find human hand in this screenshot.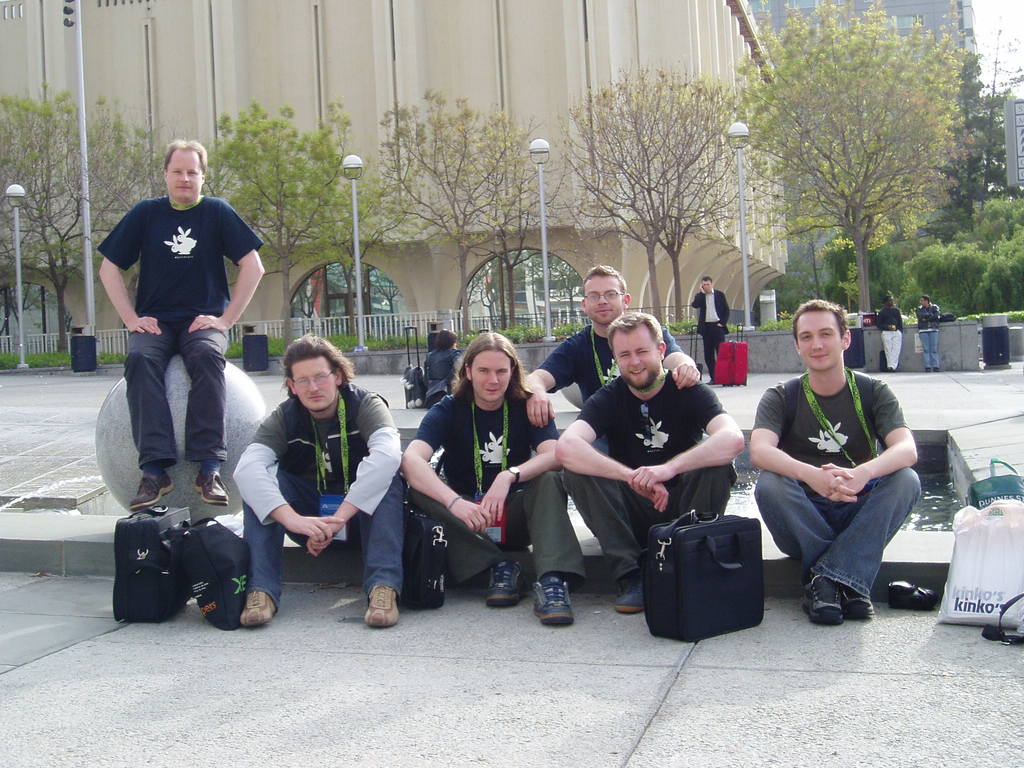
The bounding box for human hand is pyautogui.locateOnScreen(307, 532, 334, 559).
